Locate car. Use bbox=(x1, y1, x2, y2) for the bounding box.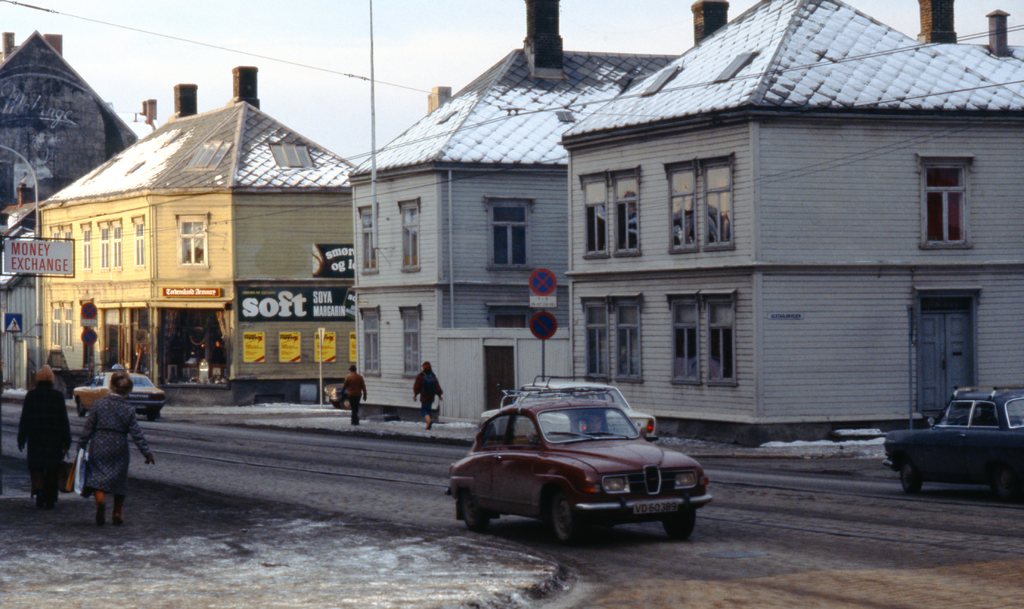
bbox=(71, 367, 166, 418).
